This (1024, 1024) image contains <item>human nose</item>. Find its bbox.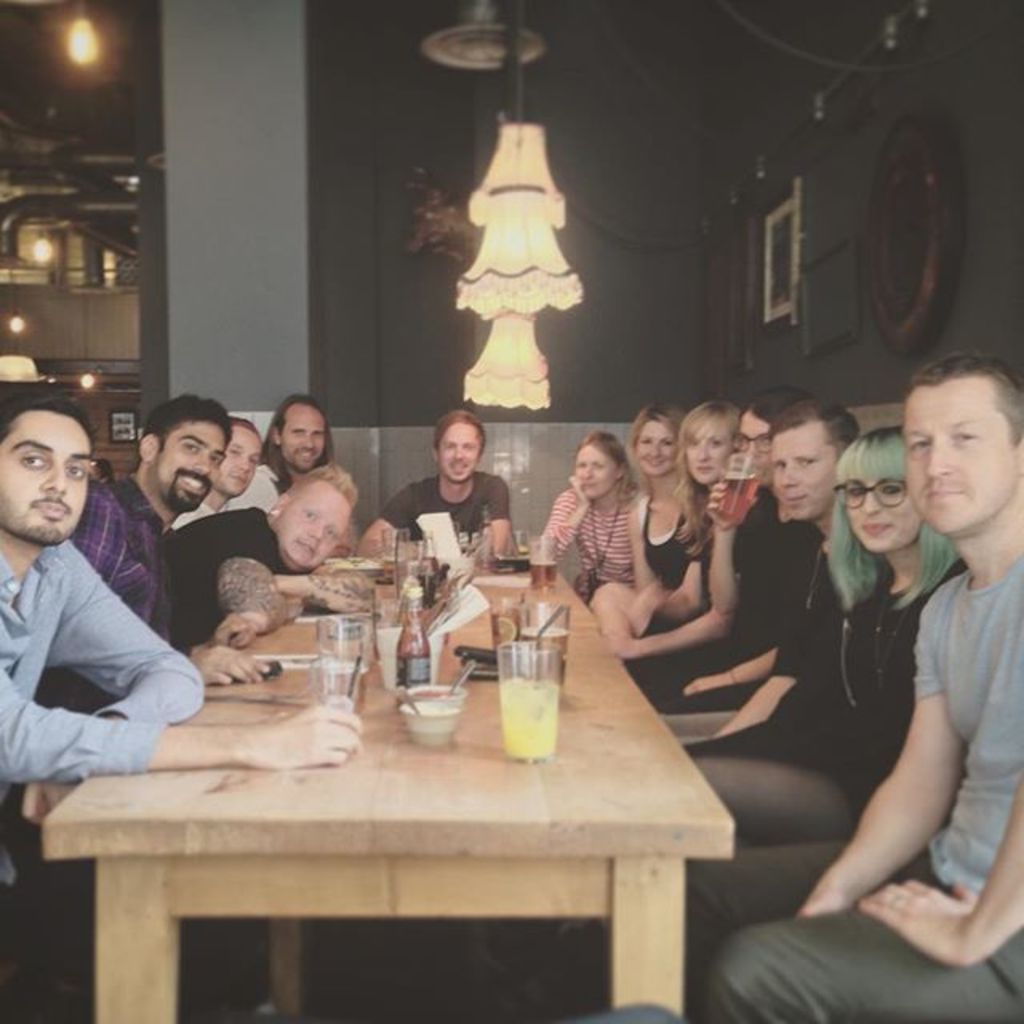
left=579, top=464, right=592, bottom=482.
